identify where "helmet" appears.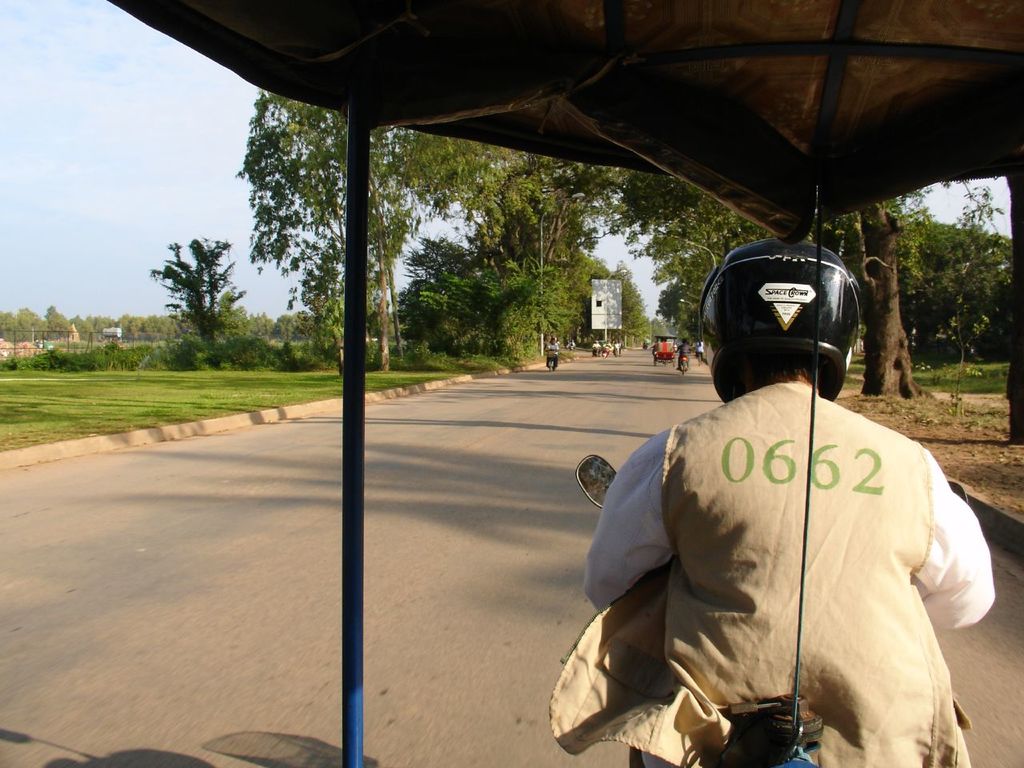
Appears at BBox(702, 248, 870, 414).
